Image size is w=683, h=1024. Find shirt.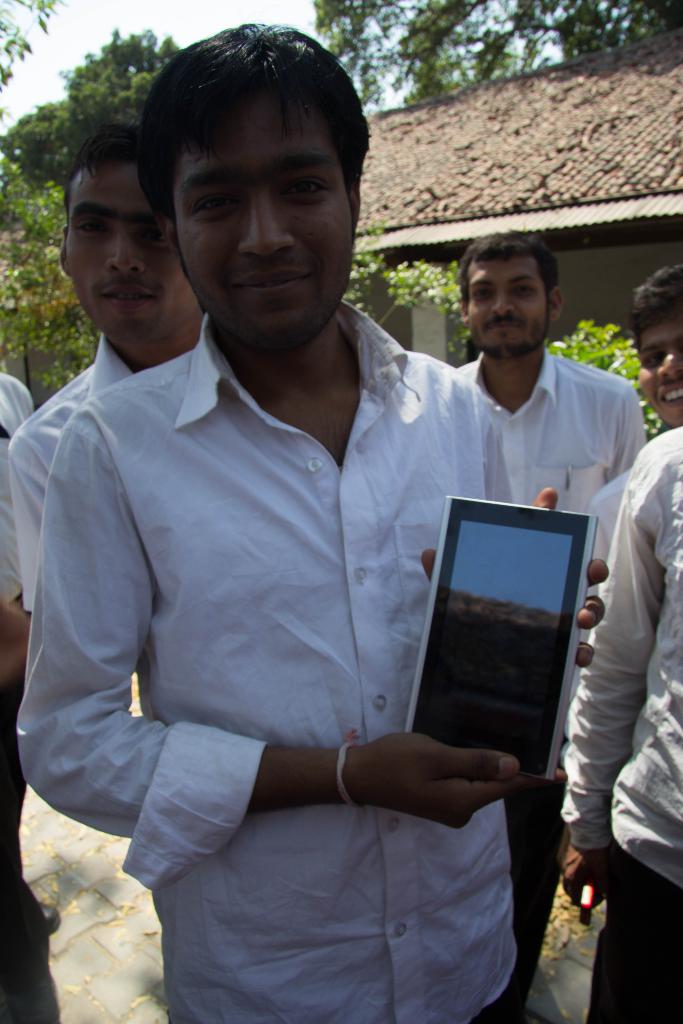
bbox(28, 234, 547, 942).
